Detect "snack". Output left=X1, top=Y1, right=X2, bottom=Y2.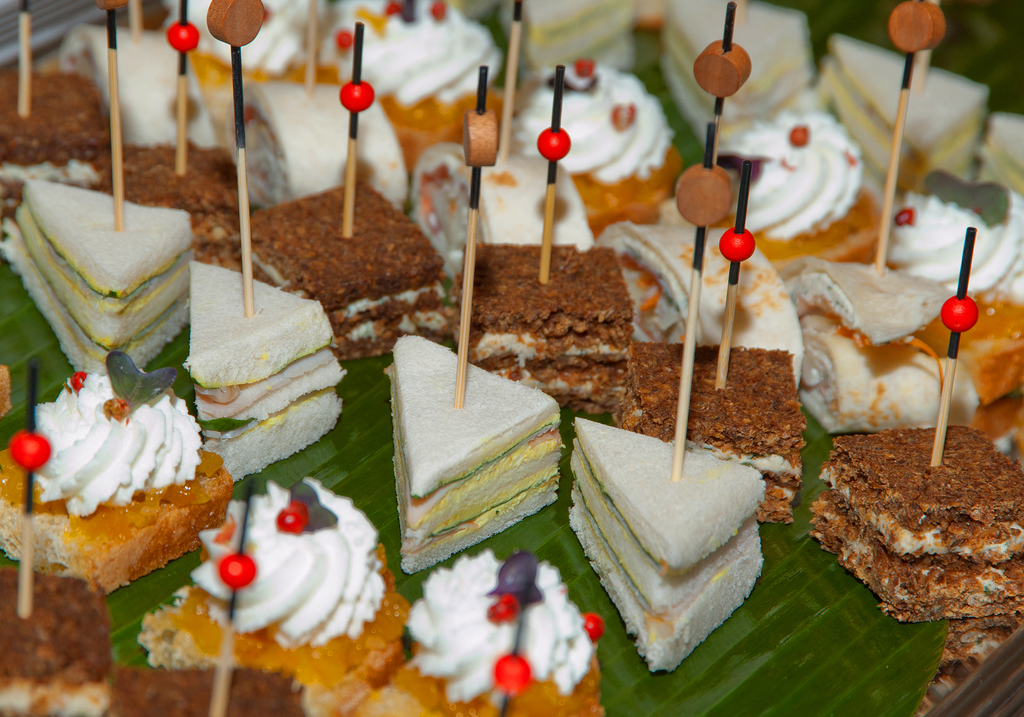
left=651, top=0, right=836, bottom=146.
